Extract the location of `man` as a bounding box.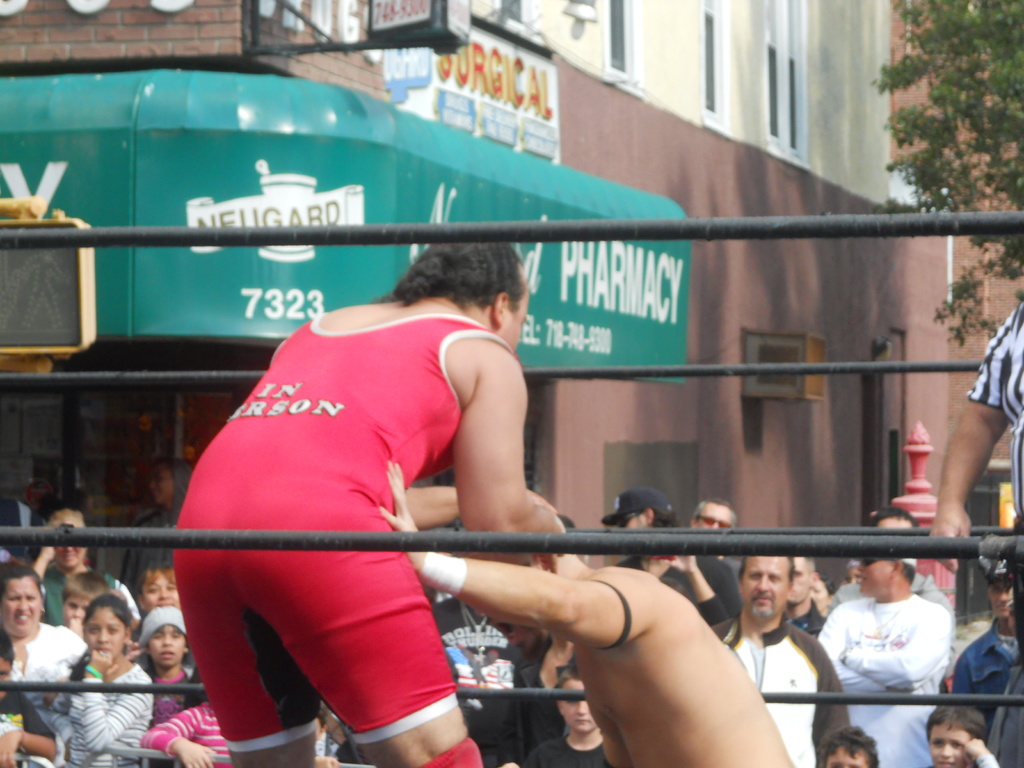
[left=595, top=492, right=742, bottom=627].
